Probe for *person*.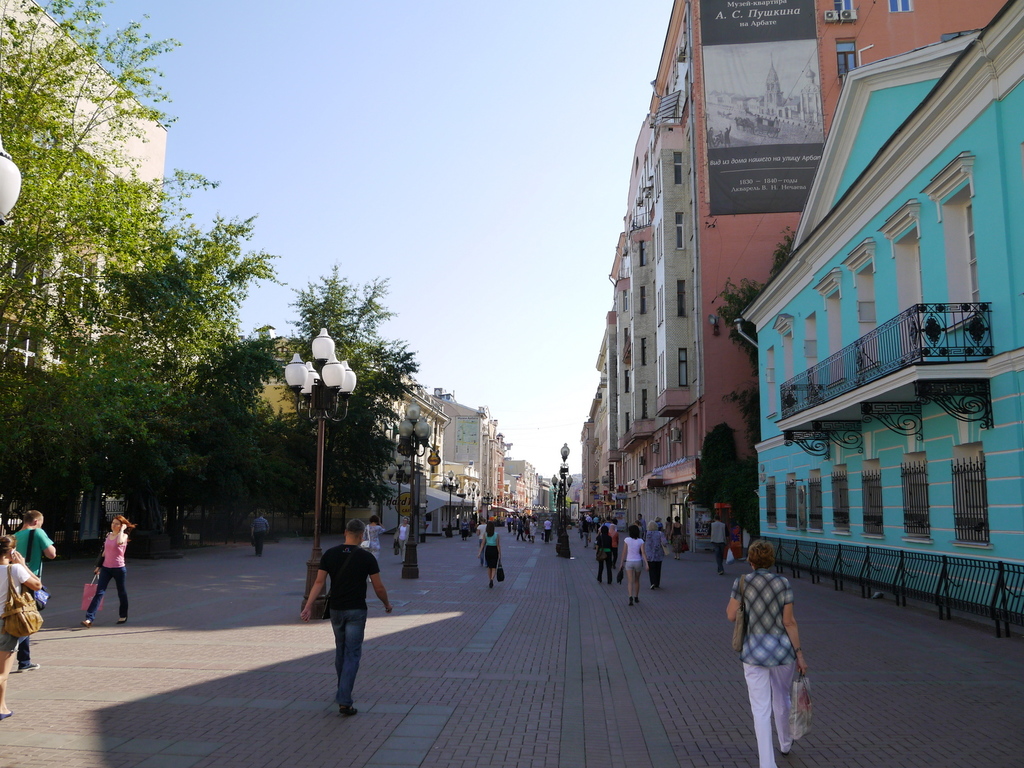
Probe result: pyautogui.locateOnScreen(13, 511, 56, 671).
